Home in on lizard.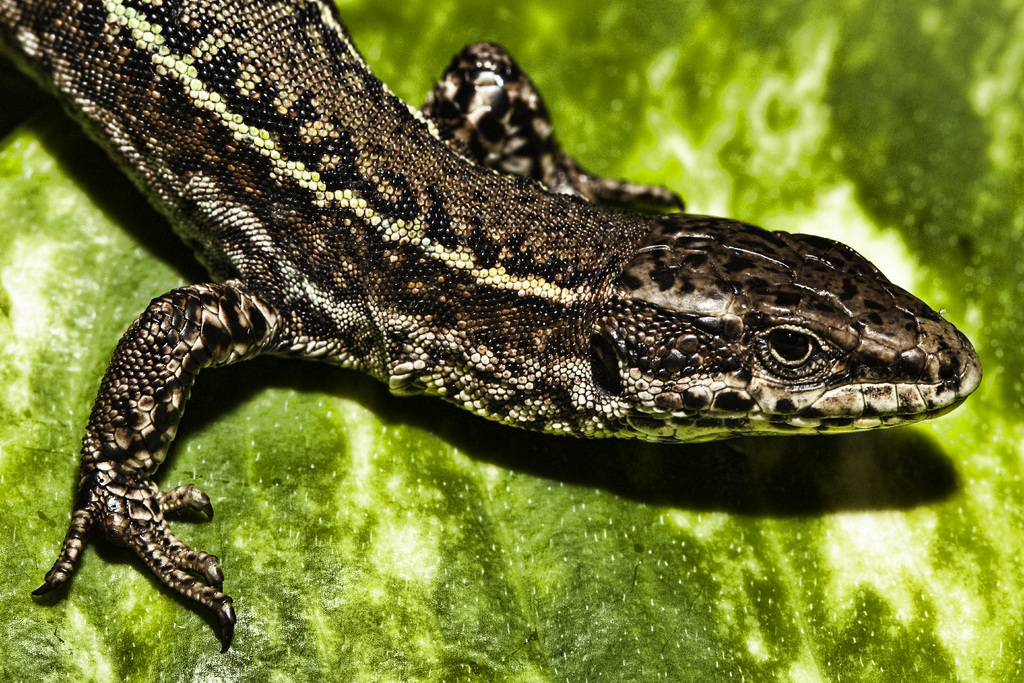
Homed in at {"x1": 1, "y1": 3, "x2": 981, "y2": 643}.
